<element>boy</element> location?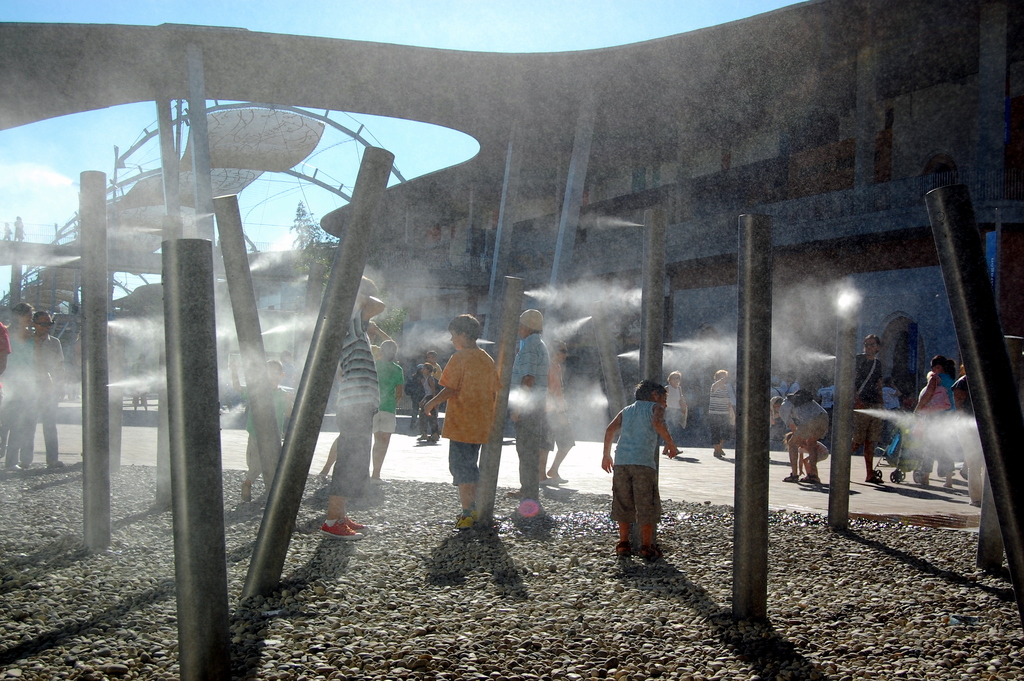
crop(787, 431, 829, 478)
